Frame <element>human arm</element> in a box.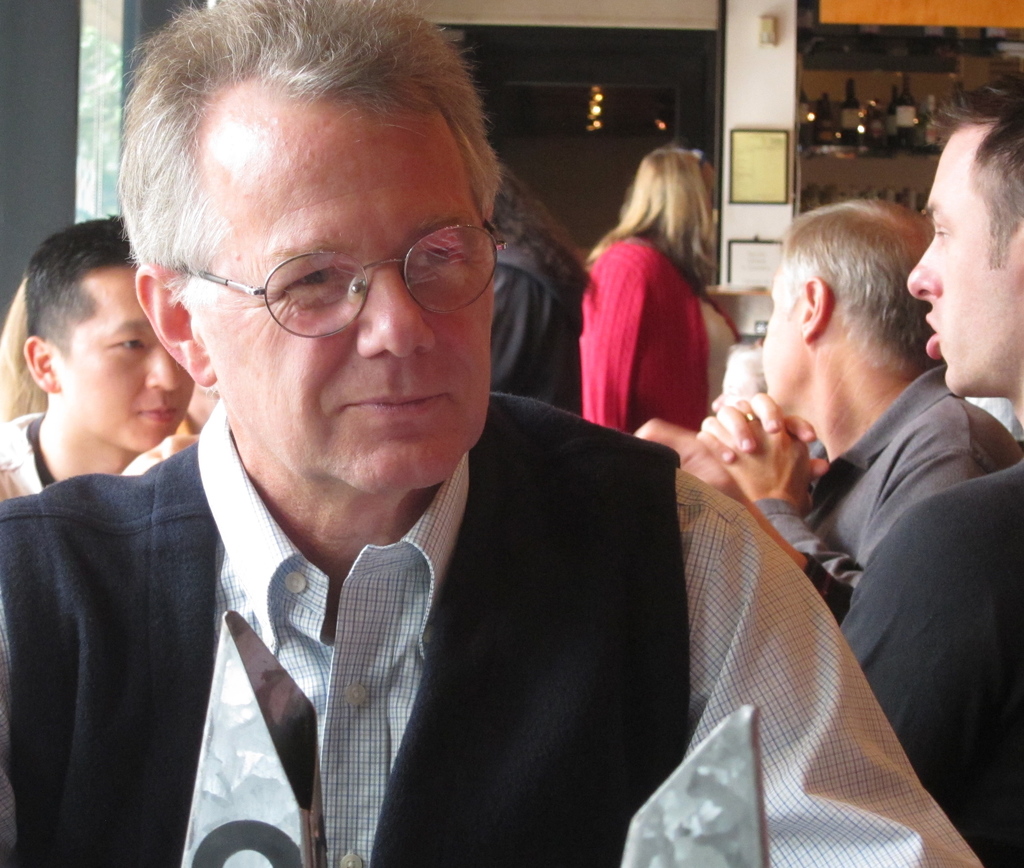
locate(730, 398, 860, 588).
